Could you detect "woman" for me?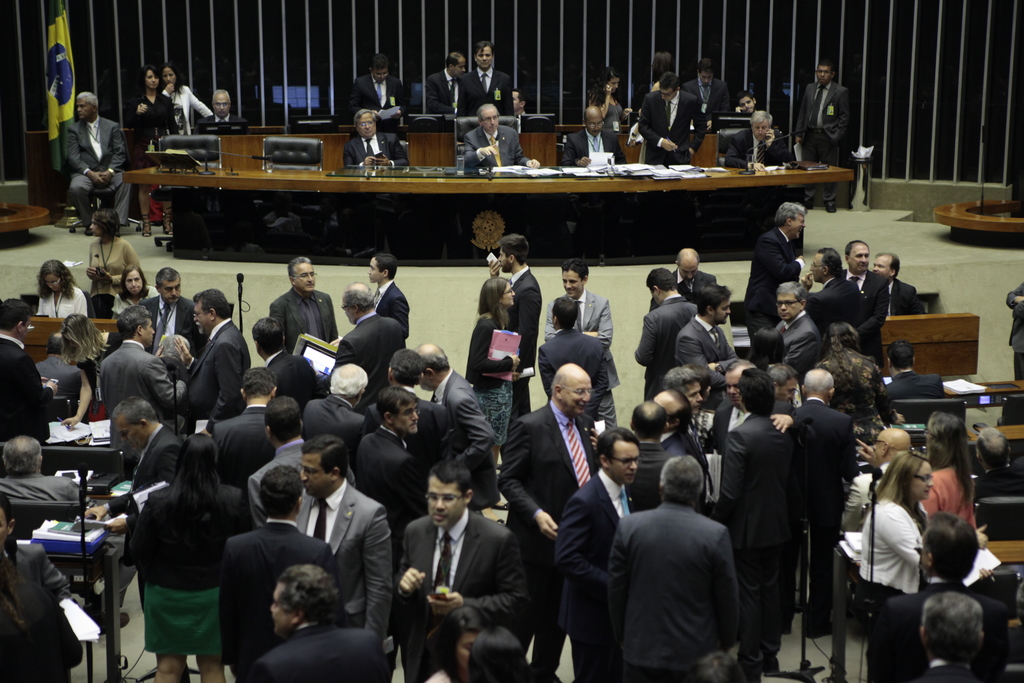
Detection result: region(469, 274, 535, 476).
